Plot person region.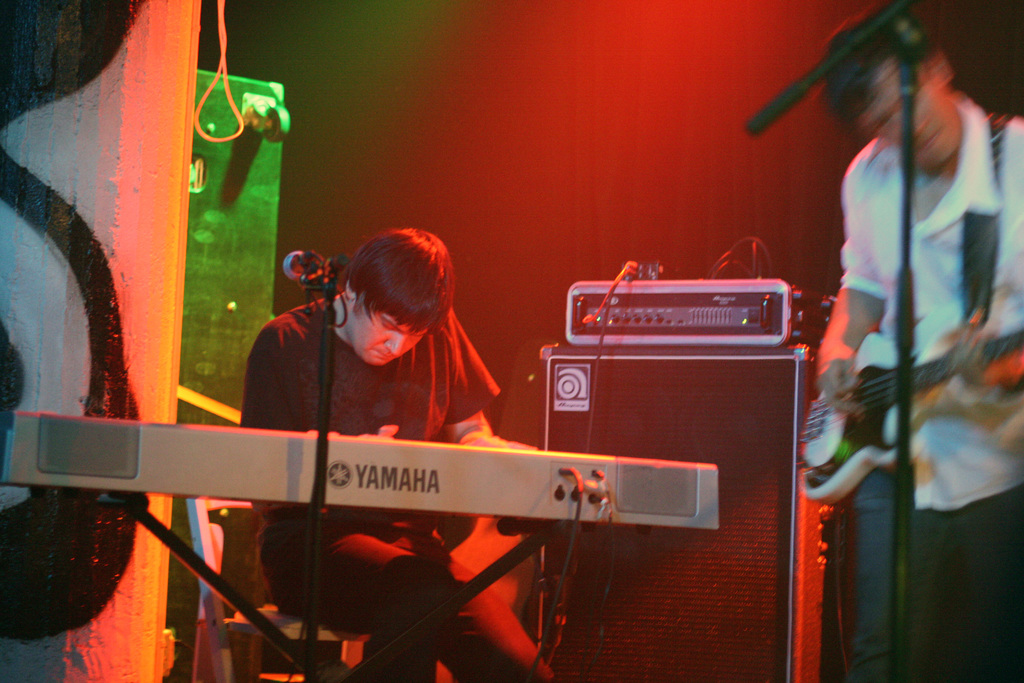
Plotted at bbox=(812, 14, 1023, 679).
